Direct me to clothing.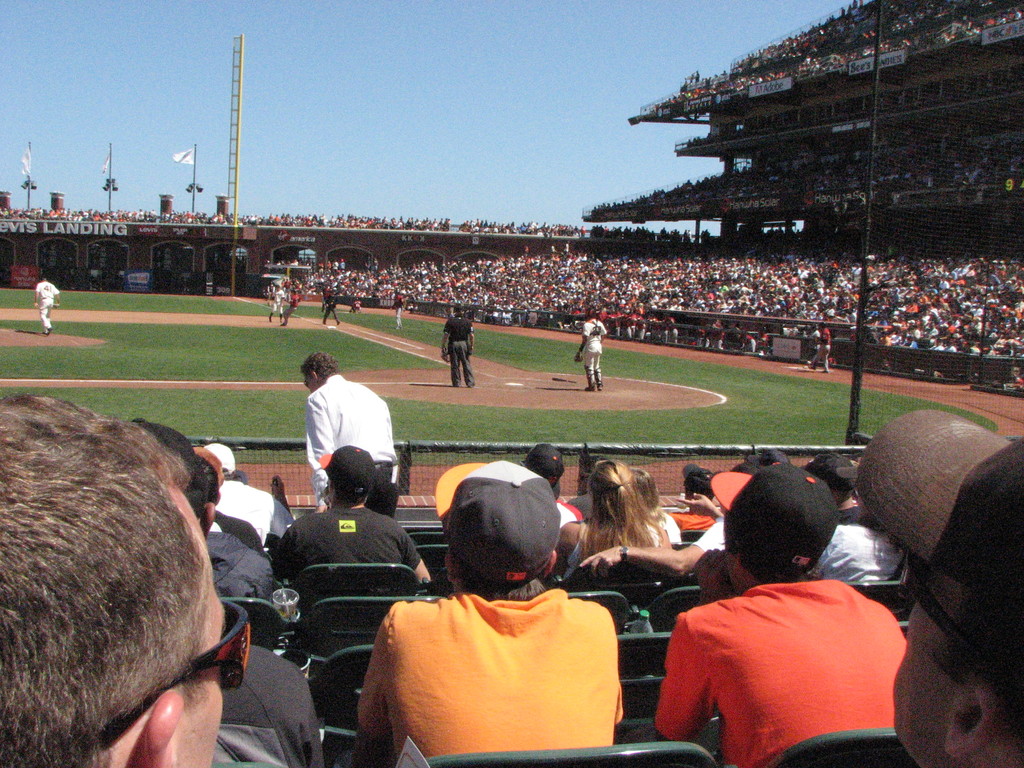
Direction: (583,316,608,378).
